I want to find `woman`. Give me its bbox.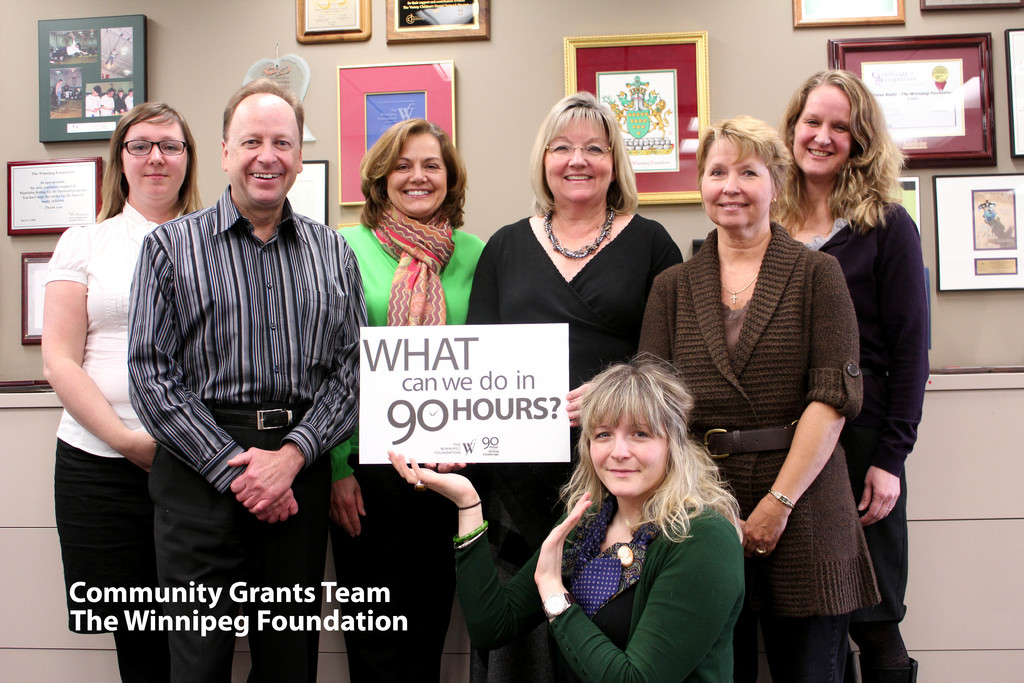
locate(381, 350, 745, 682).
